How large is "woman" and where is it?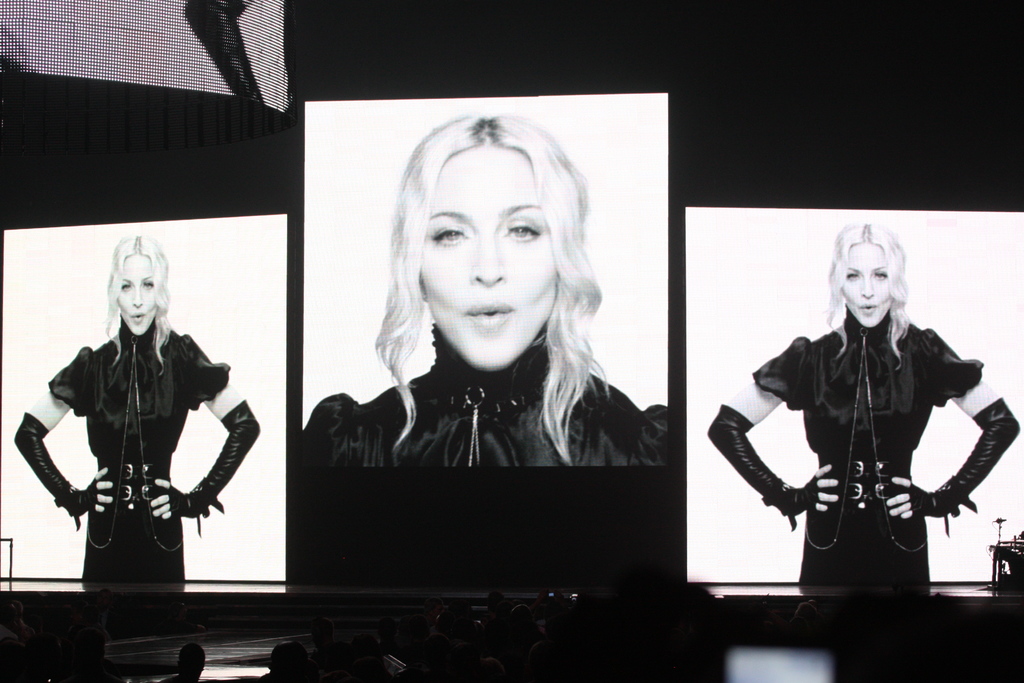
Bounding box: bbox=(14, 232, 260, 582).
